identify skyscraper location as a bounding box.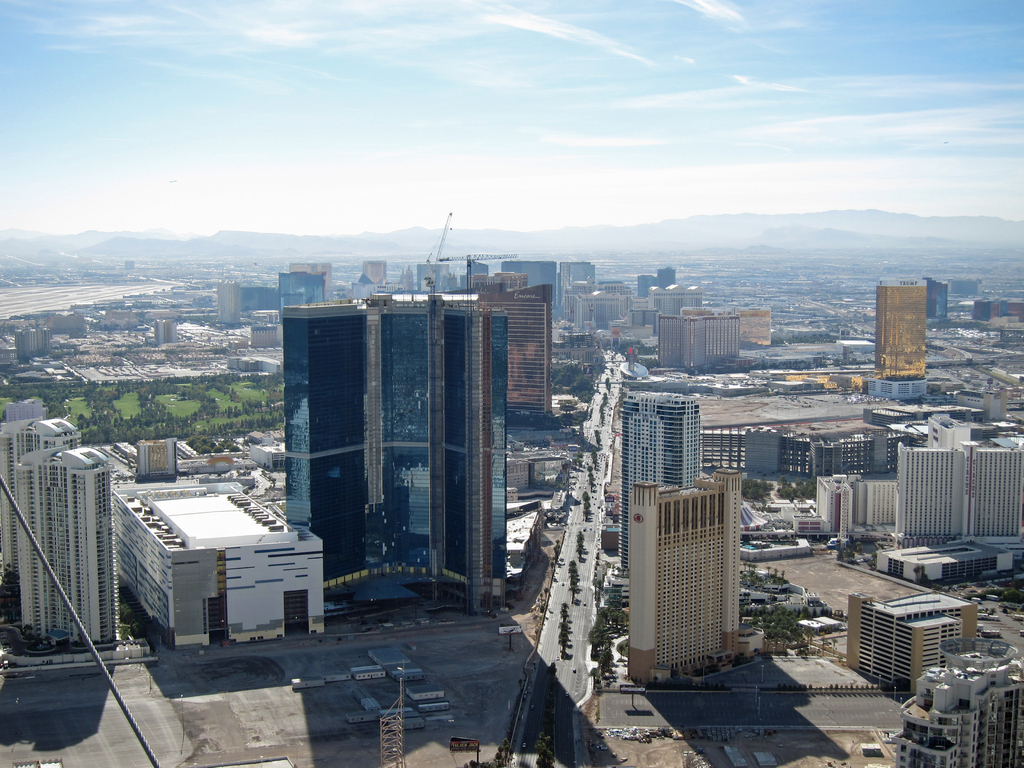
627, 465, 744, 688.
